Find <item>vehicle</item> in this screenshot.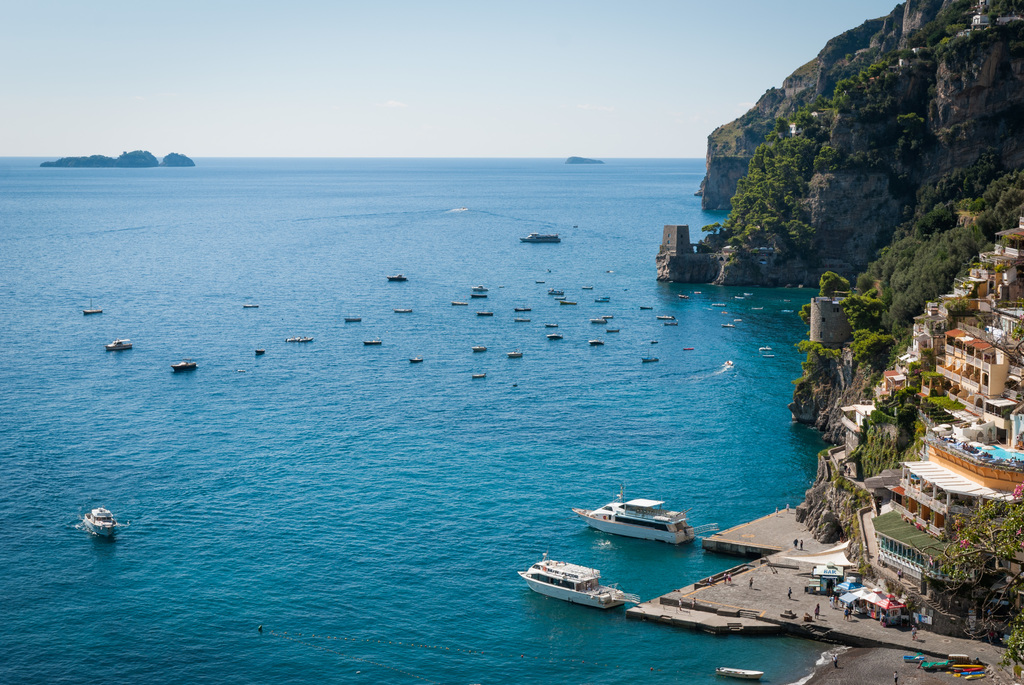
The bounding box for <item>vehicle</item> is (x1=81, y1=499, x2=115, y2=538).
